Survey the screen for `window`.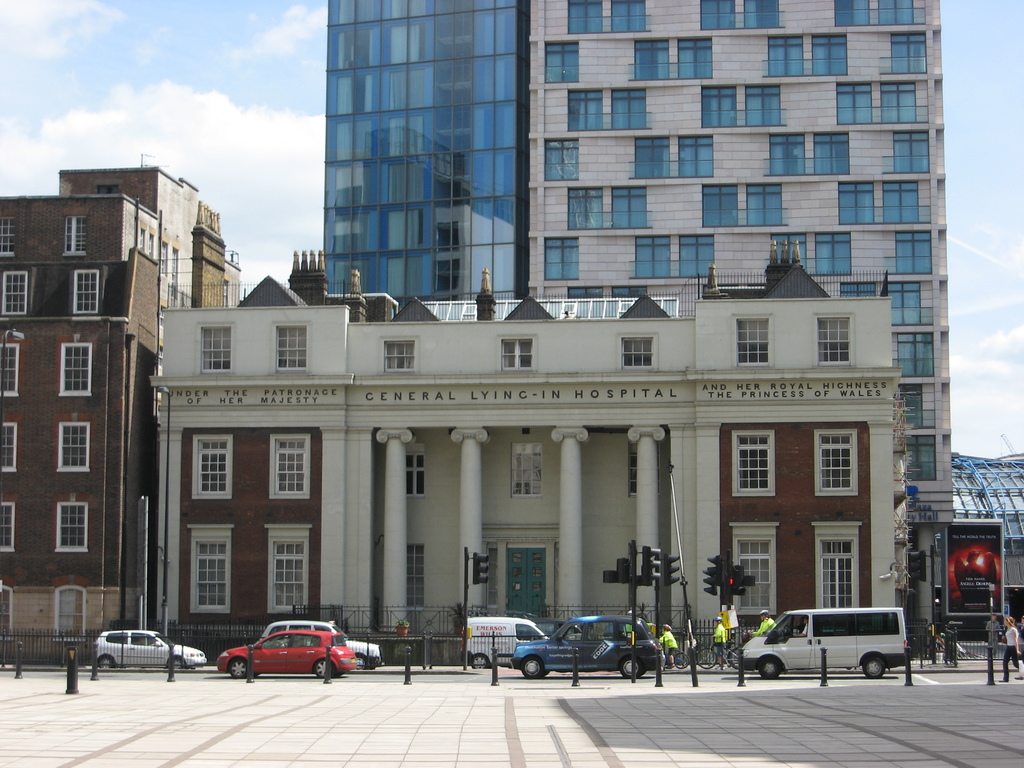
Survey found: [696,0,740,29].
